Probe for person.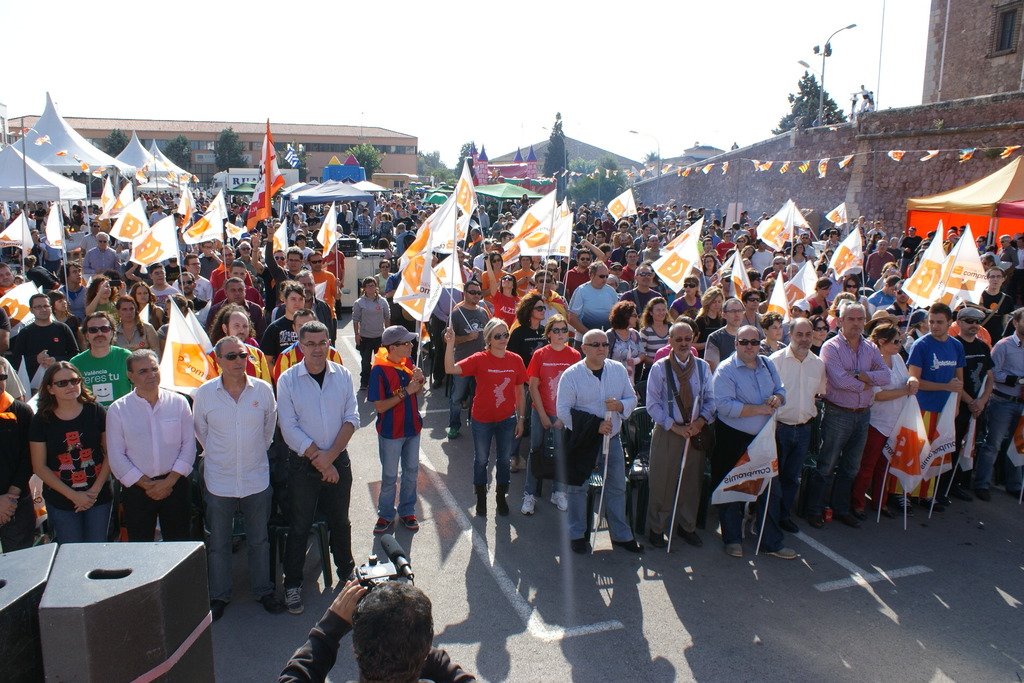
Probe result: detection(616, 263, 669, 308).
